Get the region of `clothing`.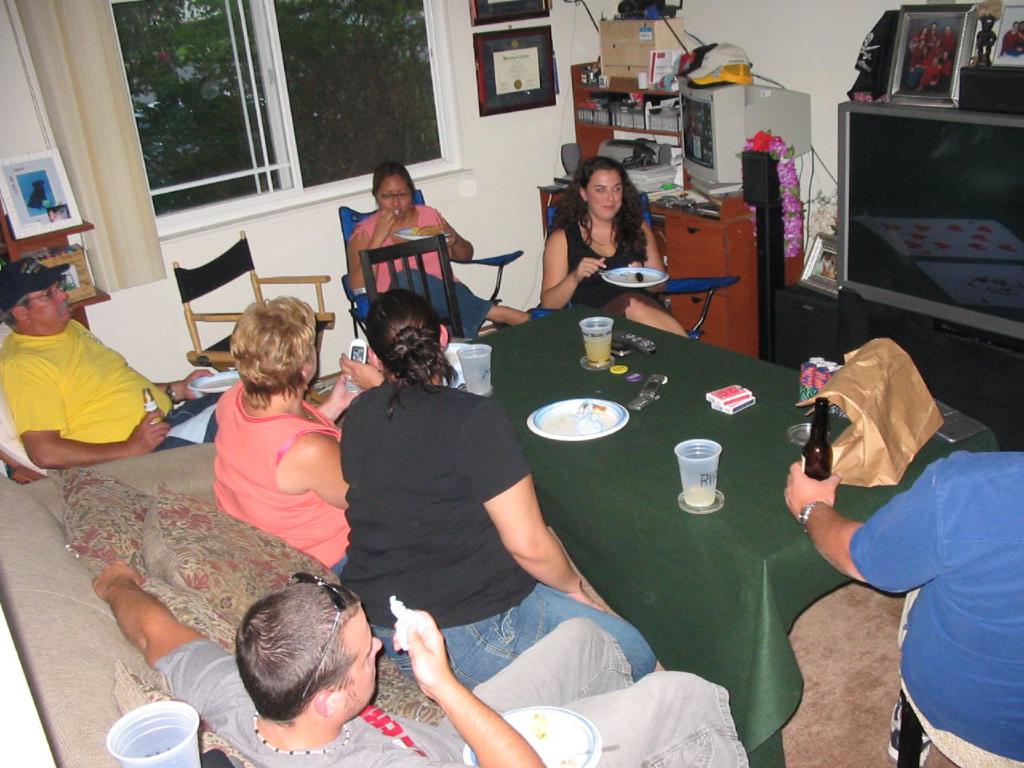
bbox=[355, 202, 490, 348].
